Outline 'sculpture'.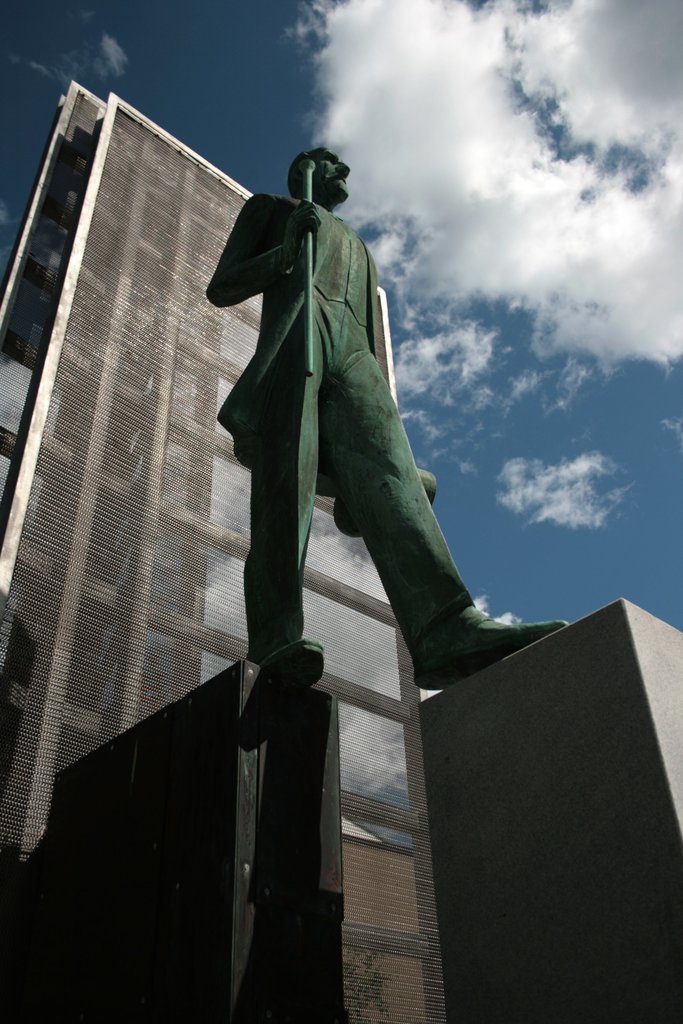
Outline: rect(215, 168, 526, 709).
